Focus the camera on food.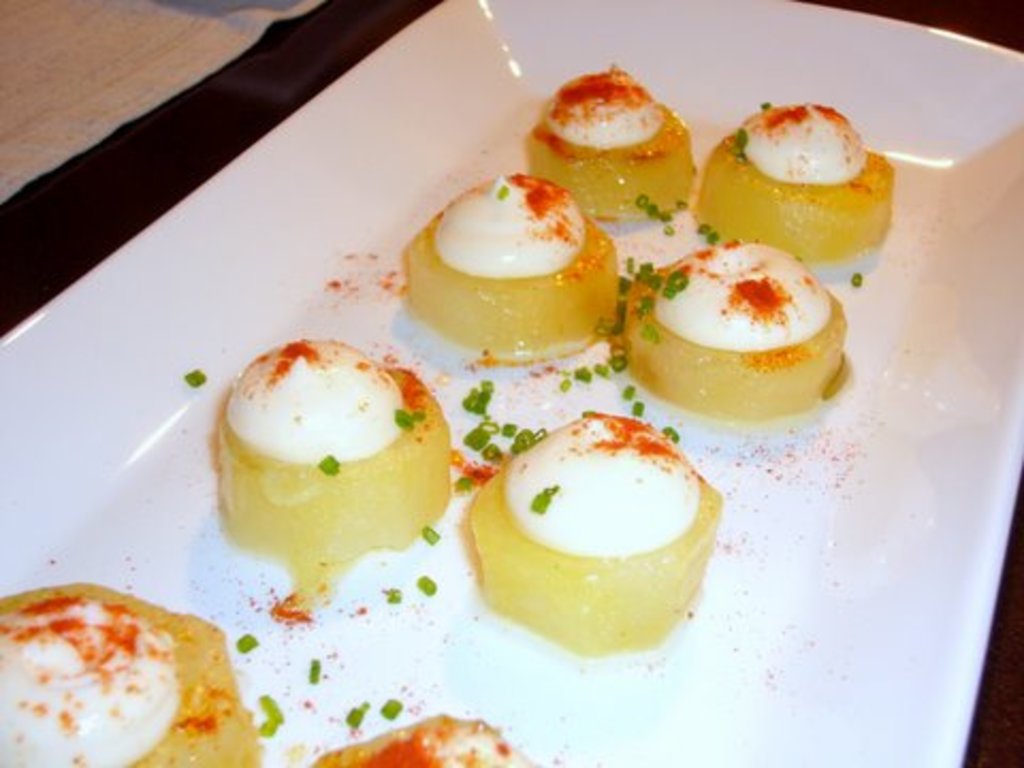
Focus region: (401,171,621,358).
